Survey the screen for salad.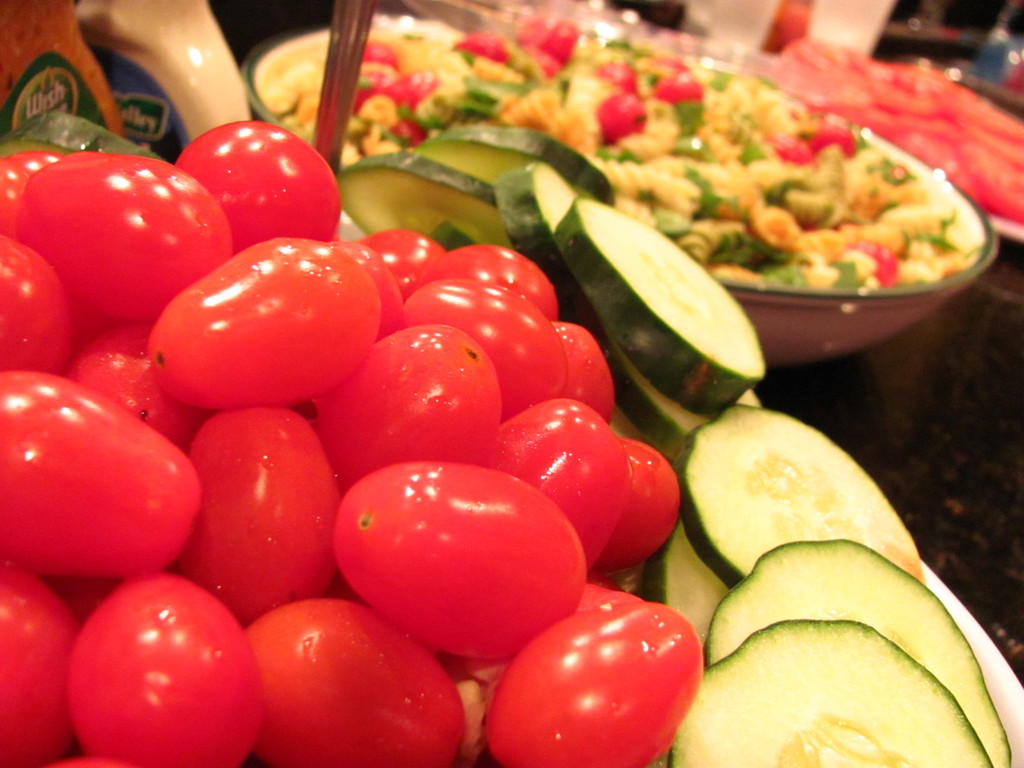
Survey found: BBox(256, 12, 986, 316).
